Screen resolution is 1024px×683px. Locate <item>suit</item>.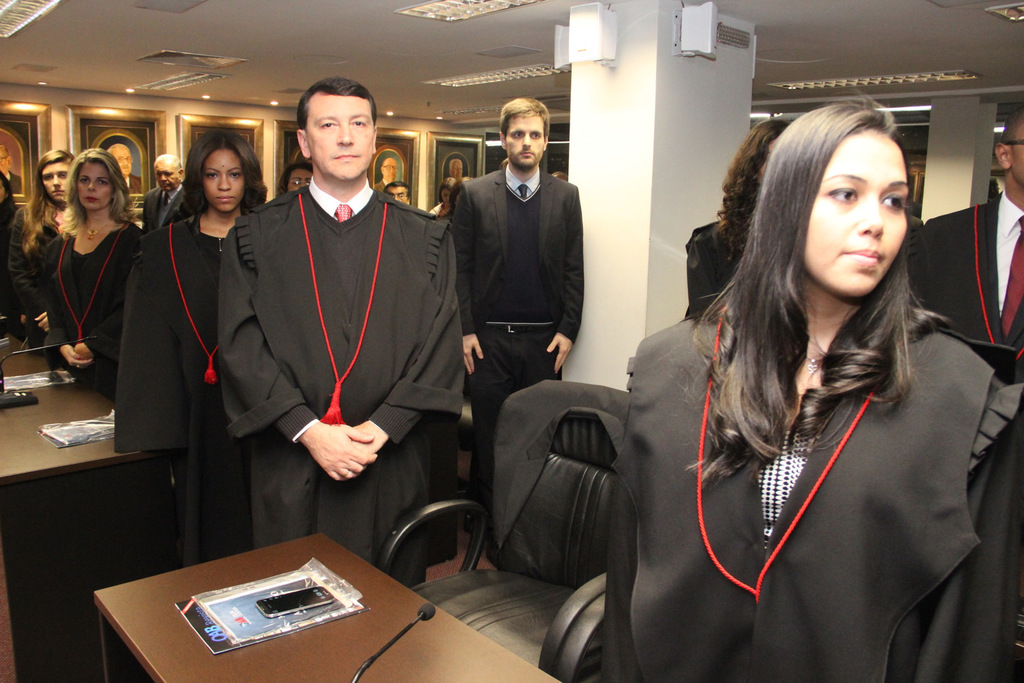
140, 182, 186, 232.
